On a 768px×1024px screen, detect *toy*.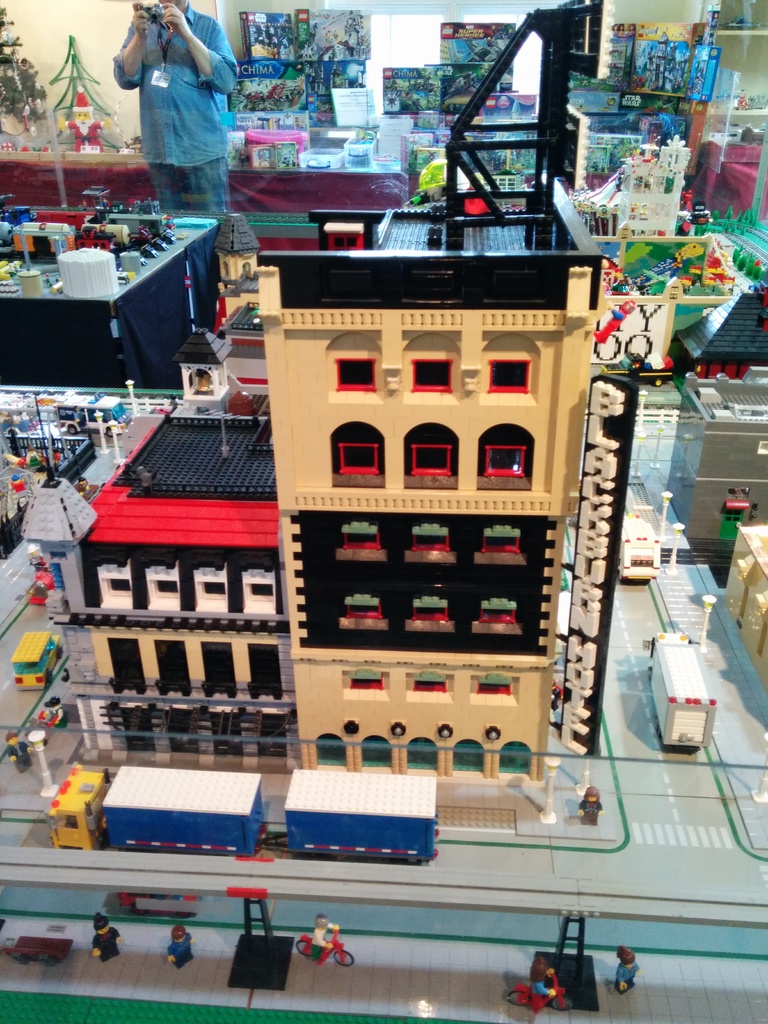
bbox=[40, 694, 68, 732].
